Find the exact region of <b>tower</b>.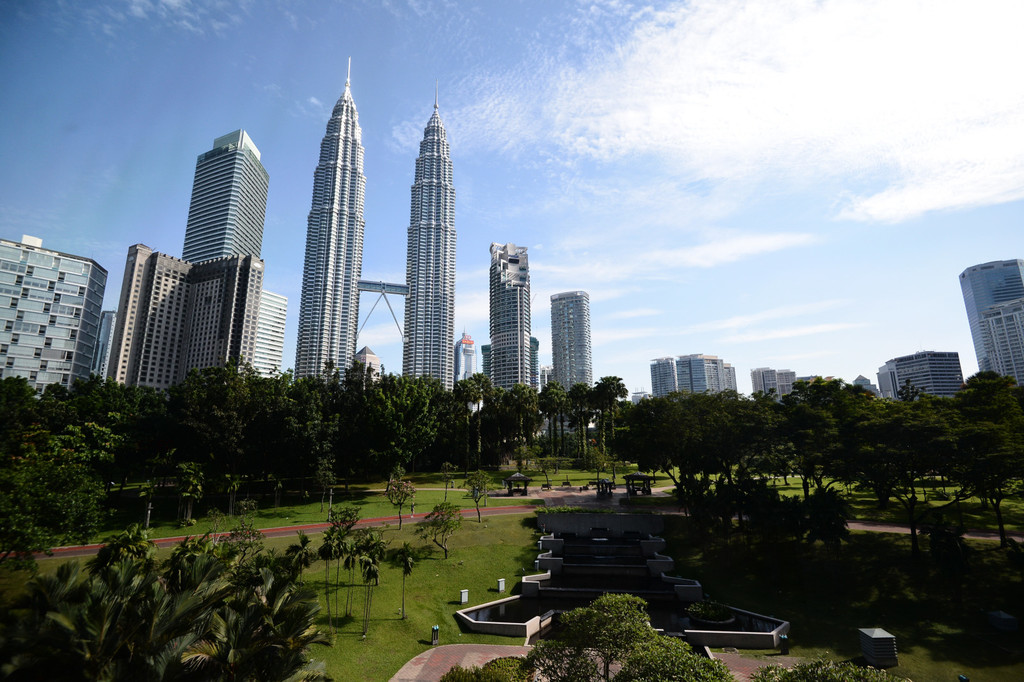
Exact region: bbox=(485, 244, 543, 395).
